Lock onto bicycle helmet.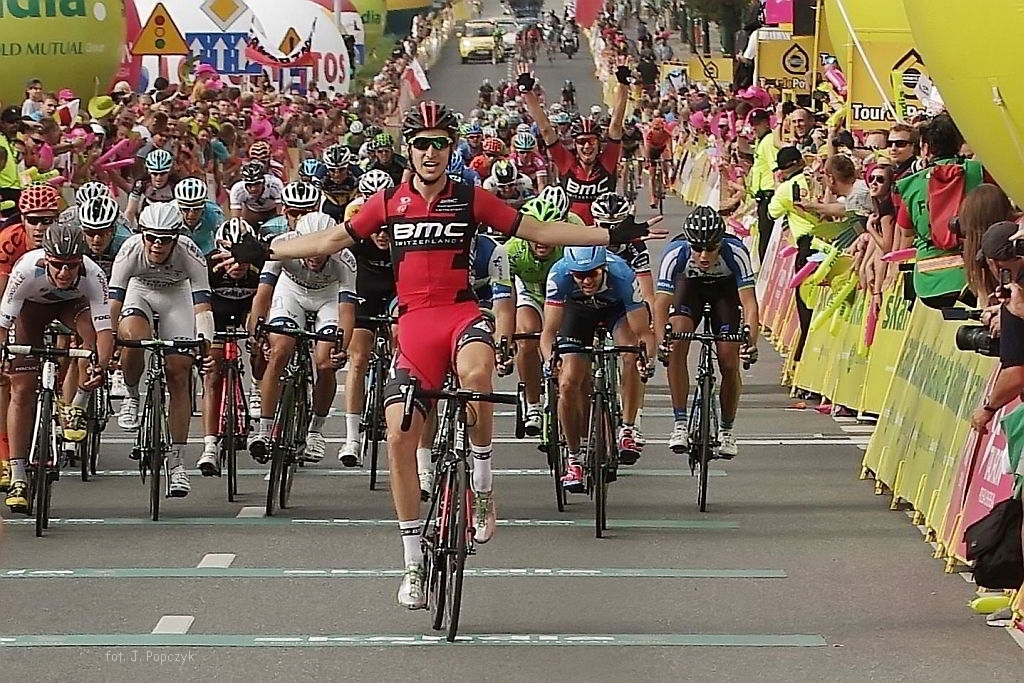
Locked: (491,162,503,187).
